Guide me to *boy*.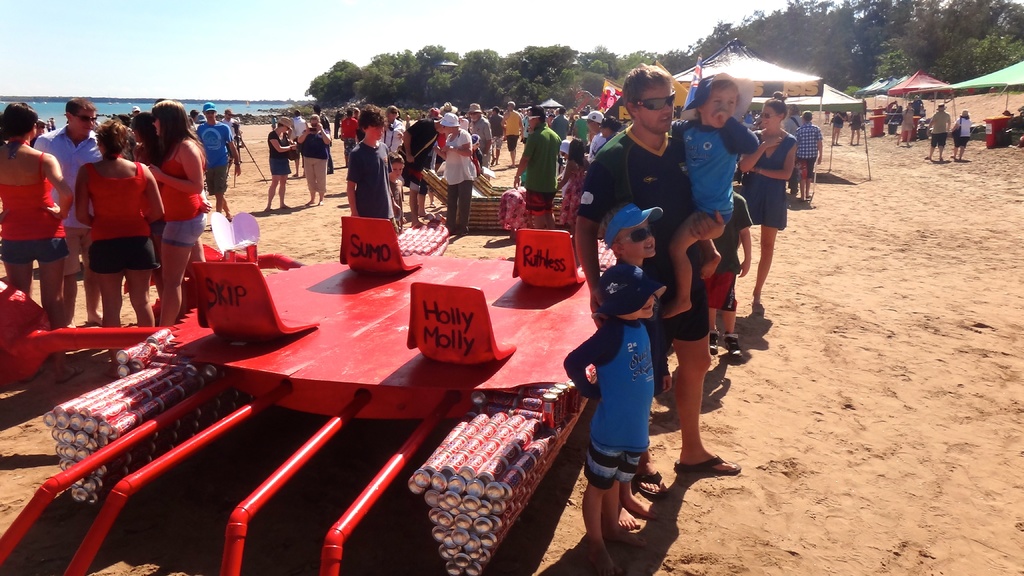
Guidance: bbox=[345, 104, 394, 225].
